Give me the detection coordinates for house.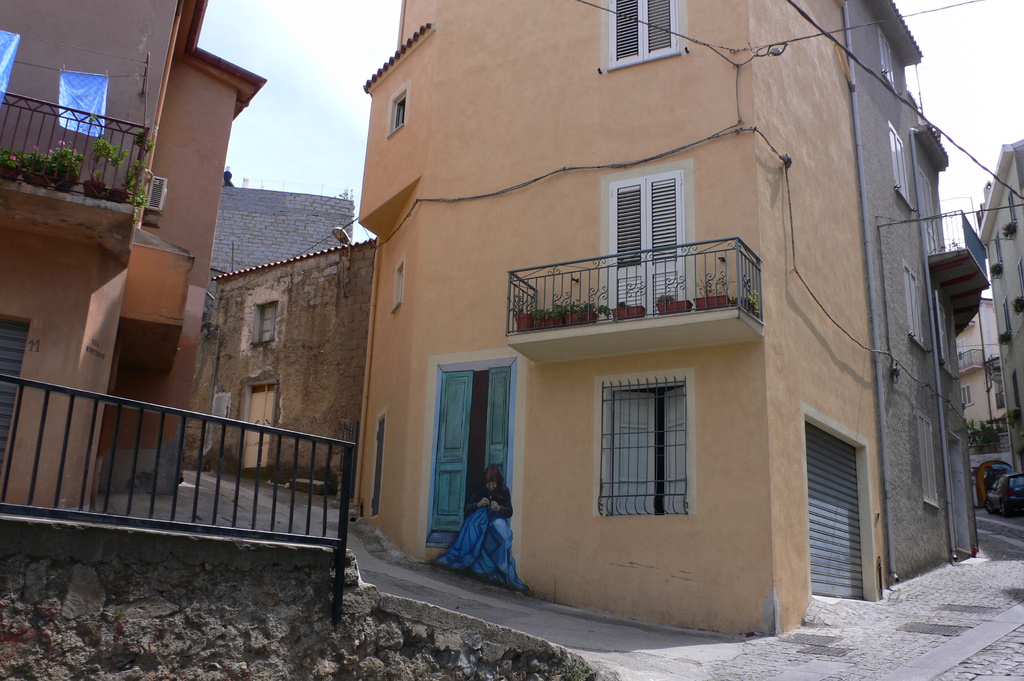
detection(0, 0, 266, 517).
